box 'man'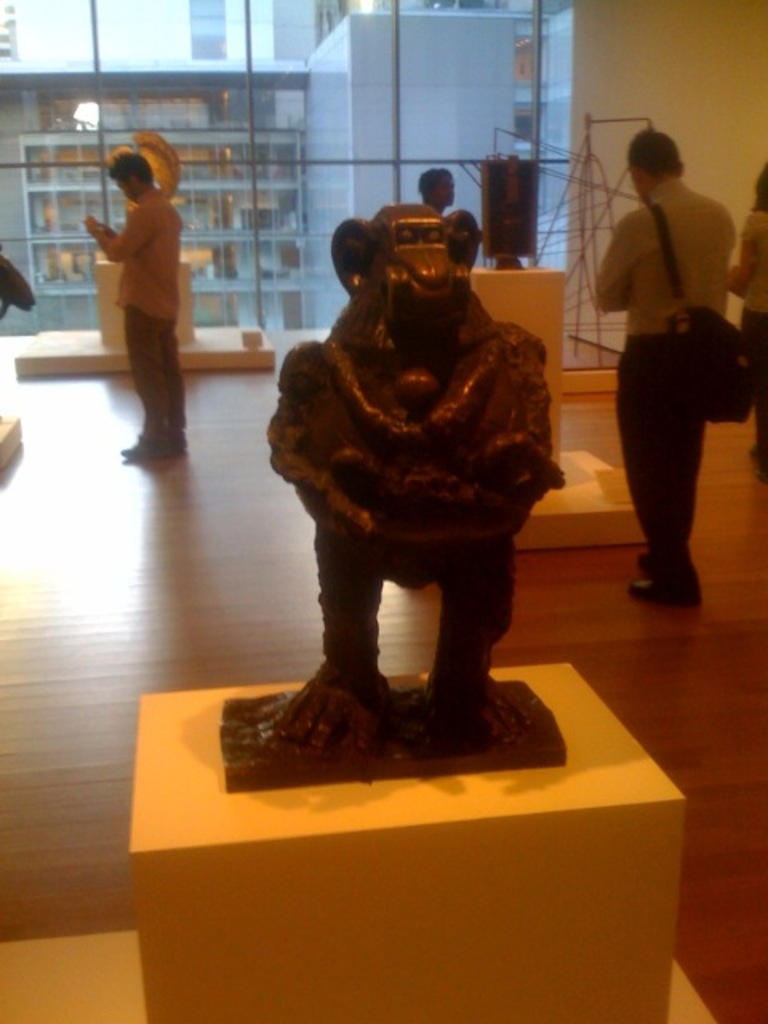
[x1=80, y1=115, x2=200, y2=442]
